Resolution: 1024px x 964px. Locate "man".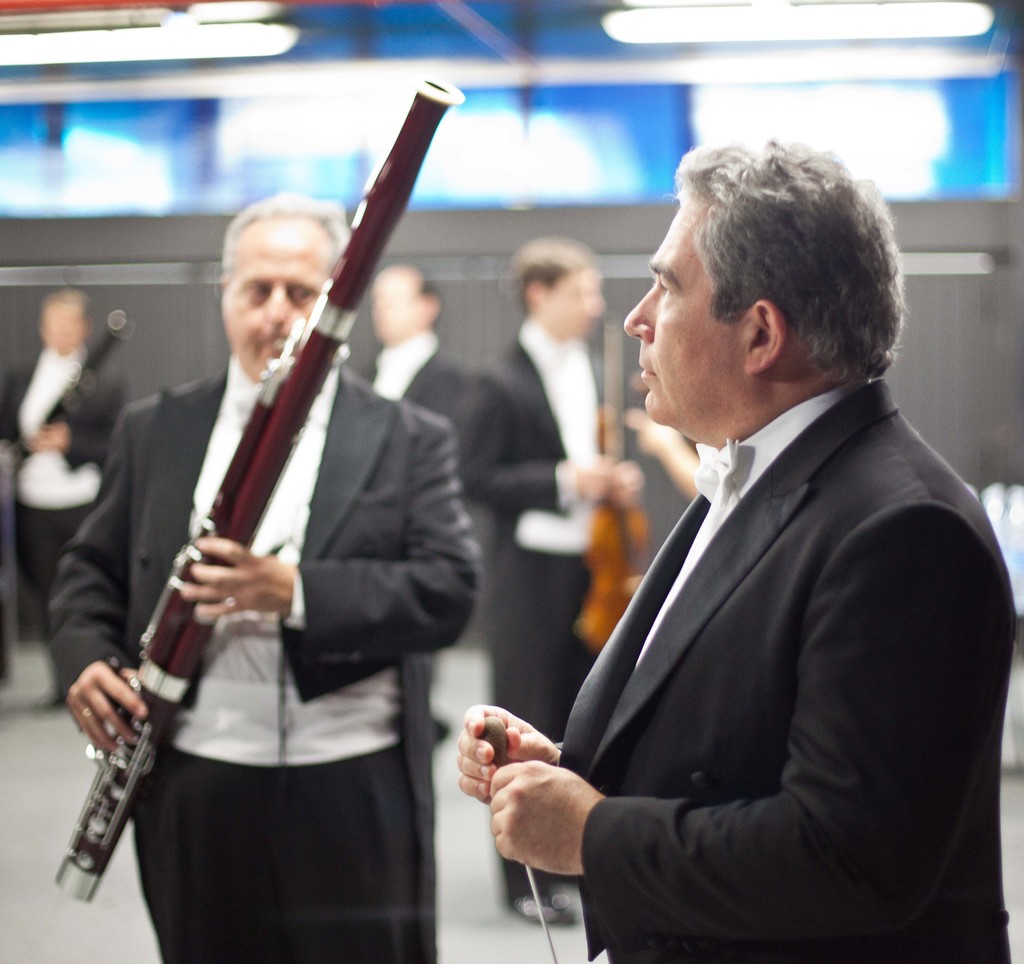
locate(481, 149, 998, 941).
